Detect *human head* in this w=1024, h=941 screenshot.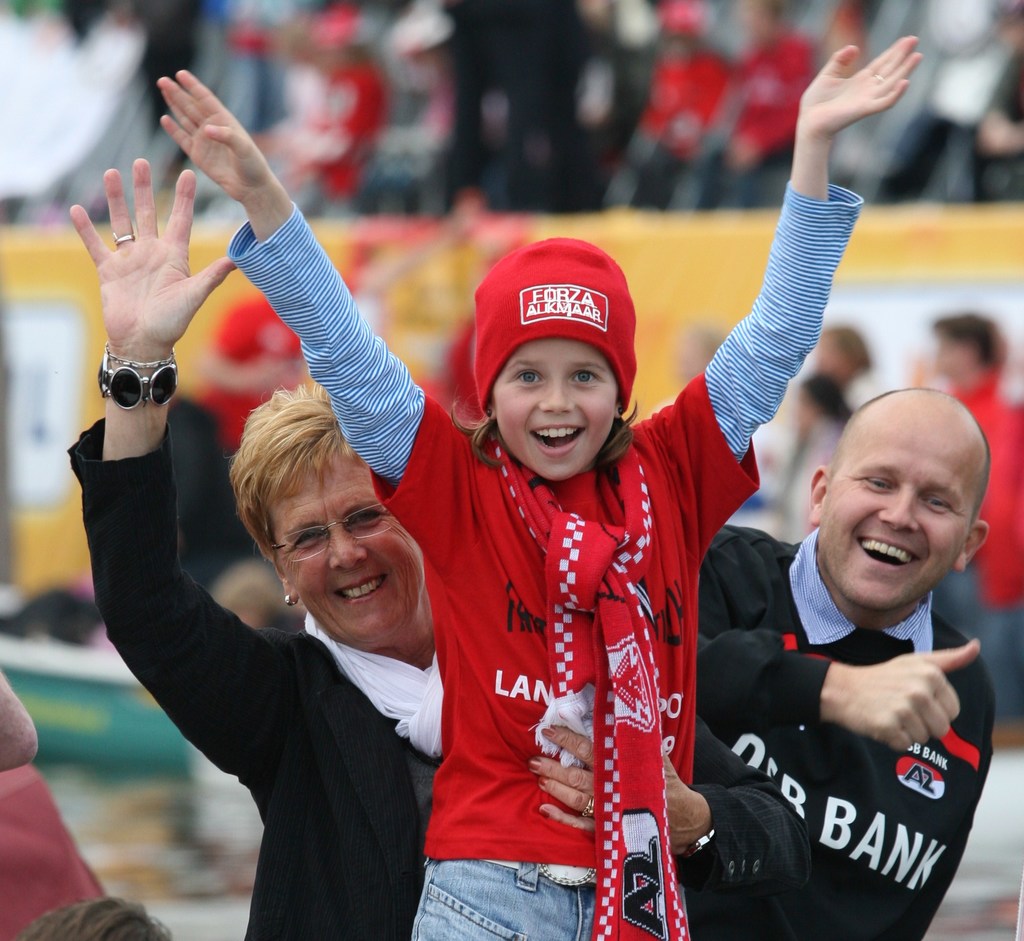
Detection: 466,237,650,467.
